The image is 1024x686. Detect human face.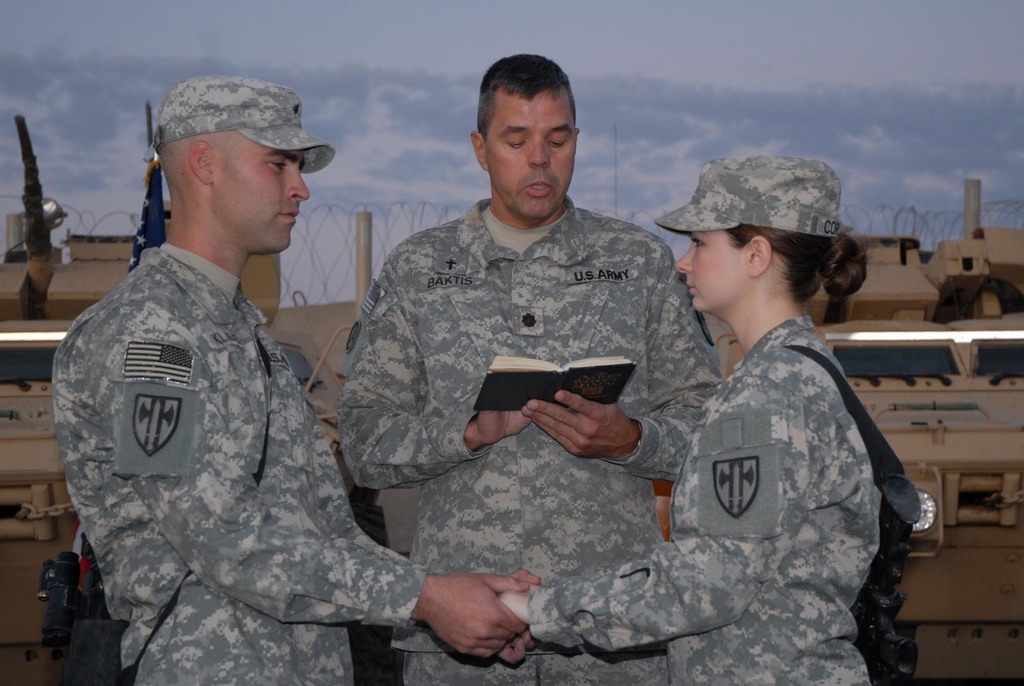
Detection: detection(223, 140, 321, 252).
